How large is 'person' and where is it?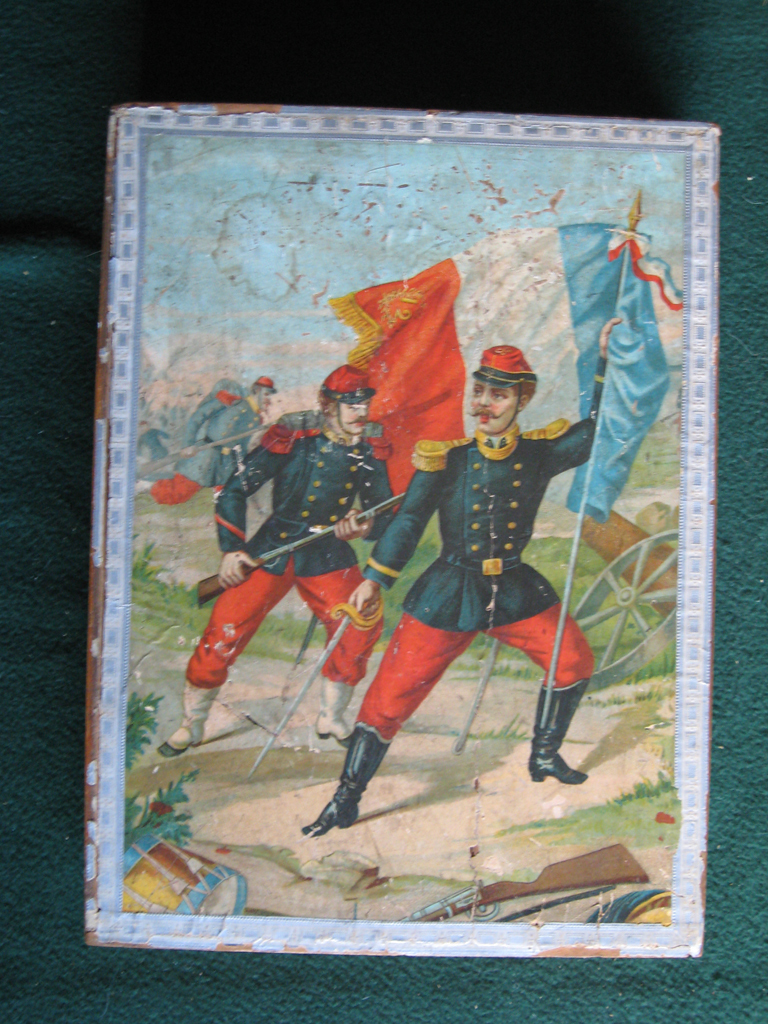
Bounding box: detection(153, 368, 396, 756).
